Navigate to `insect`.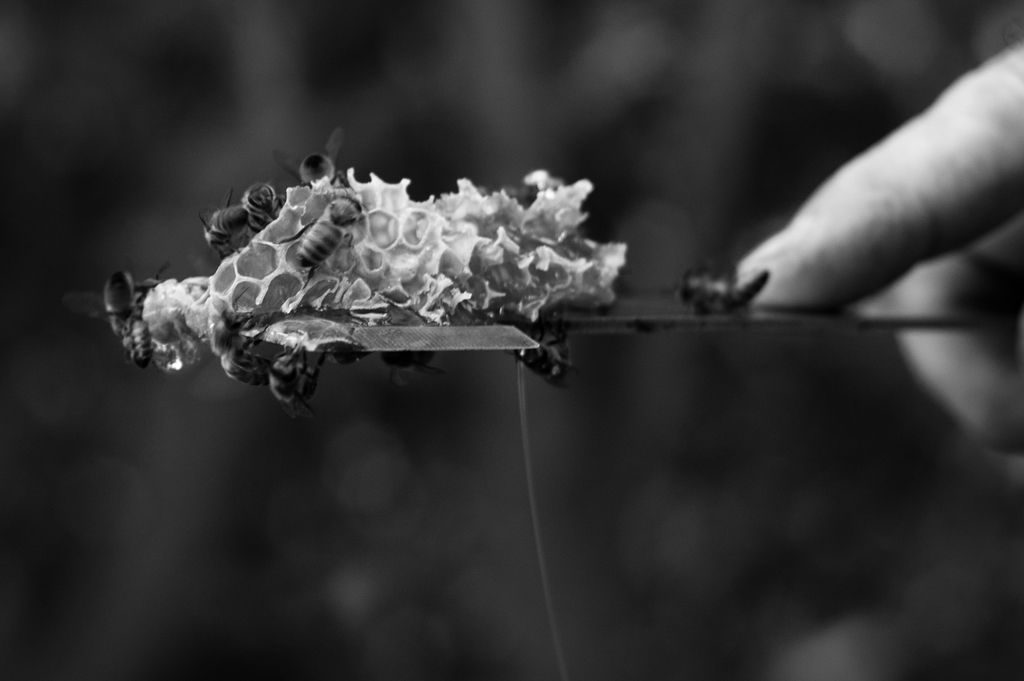
Navigation target: (x1=508, y1=318, x2=575, y2=390).
